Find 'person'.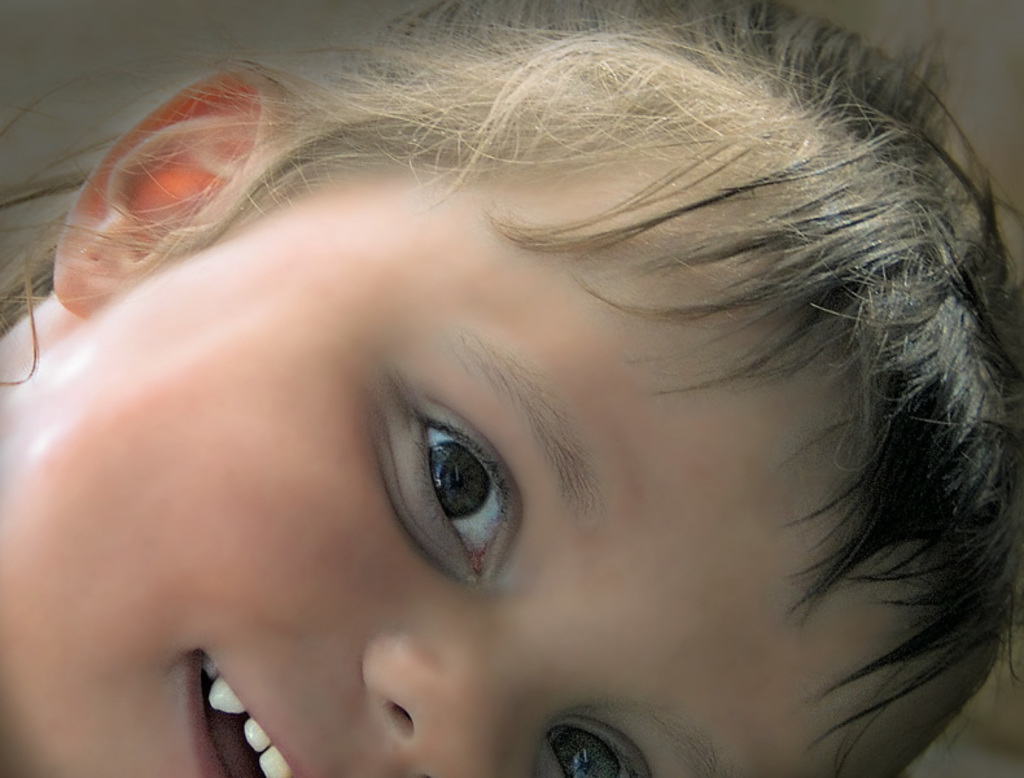
(3,0,1023,777).
